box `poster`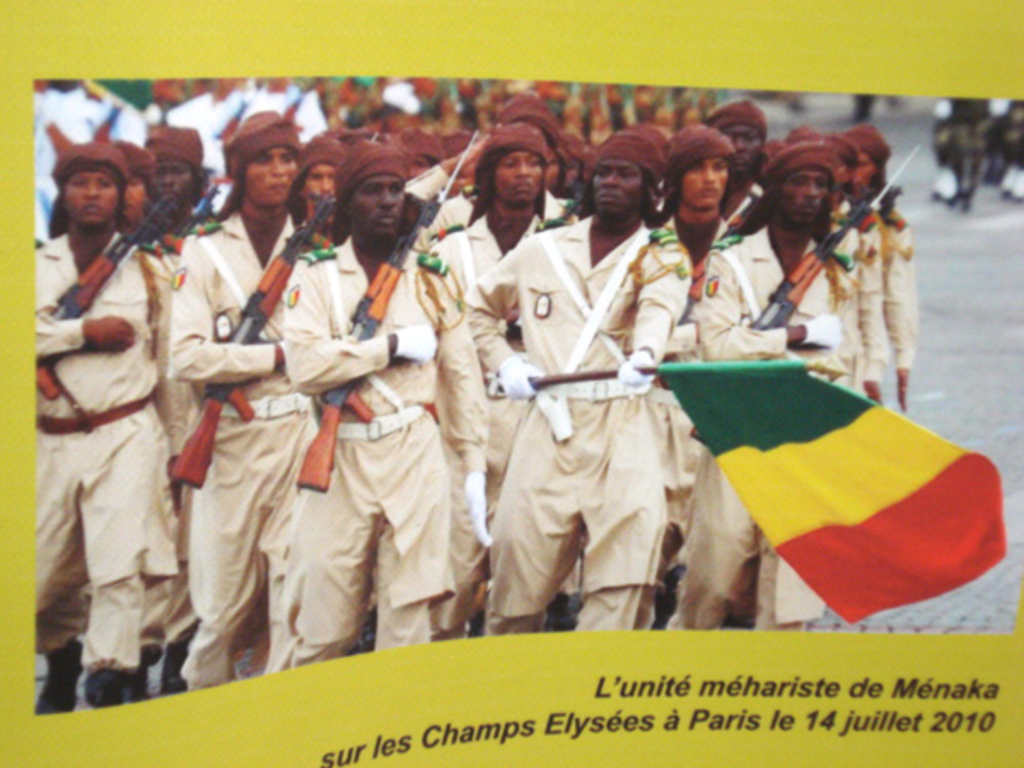
0/0/1022/766
